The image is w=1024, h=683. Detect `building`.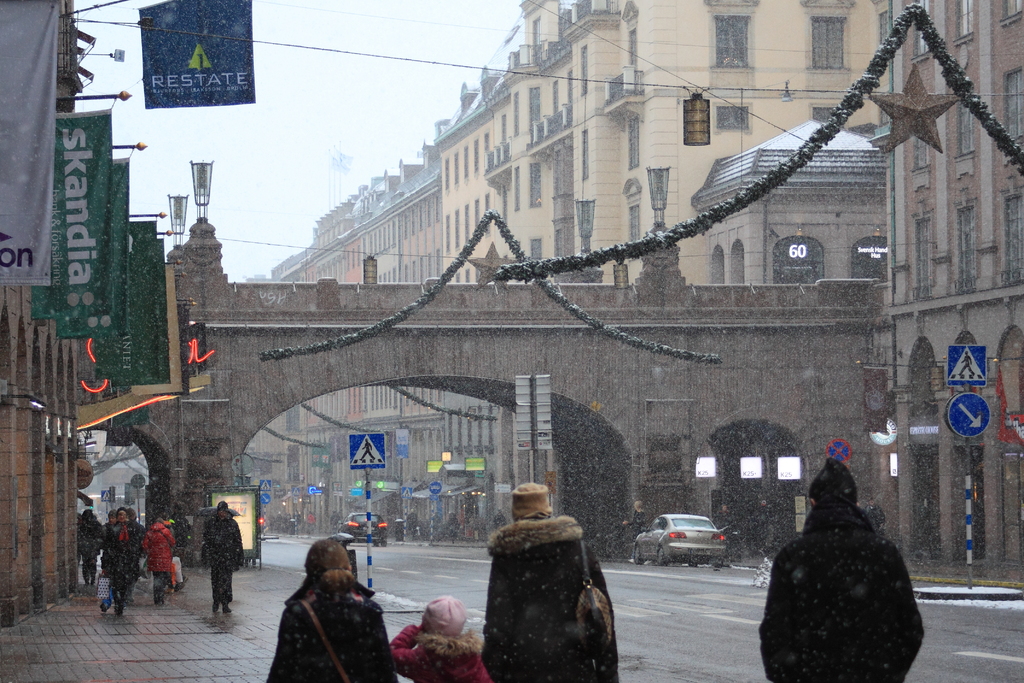
Detection: rect(243, 129, 440, 540).
